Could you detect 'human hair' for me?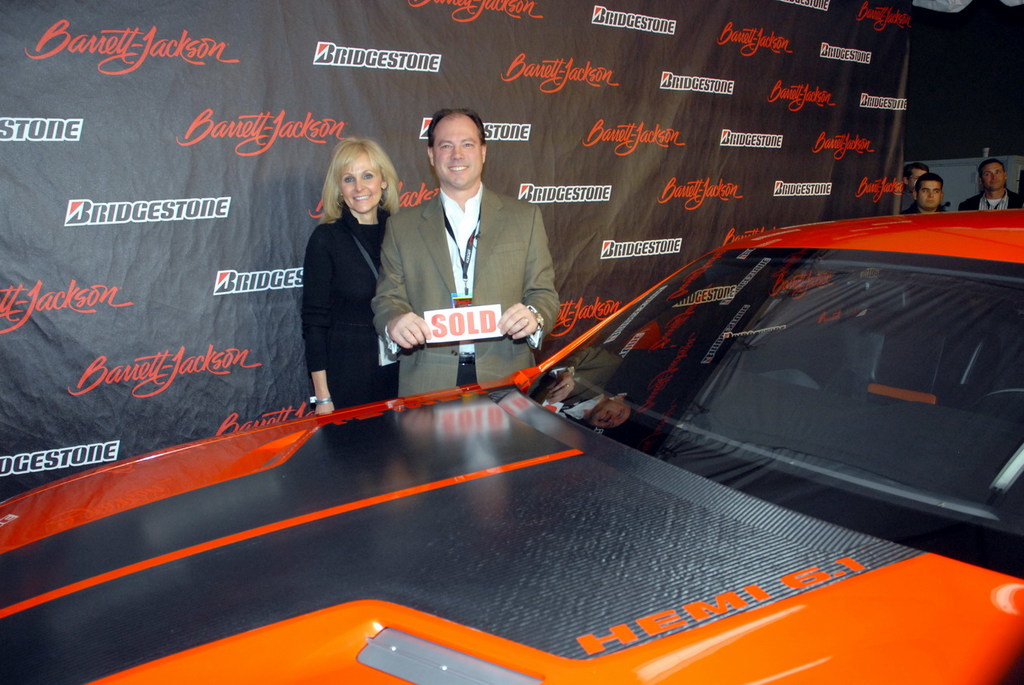
Detection result: x1=908, y1=163, x2=933, y2=182.
